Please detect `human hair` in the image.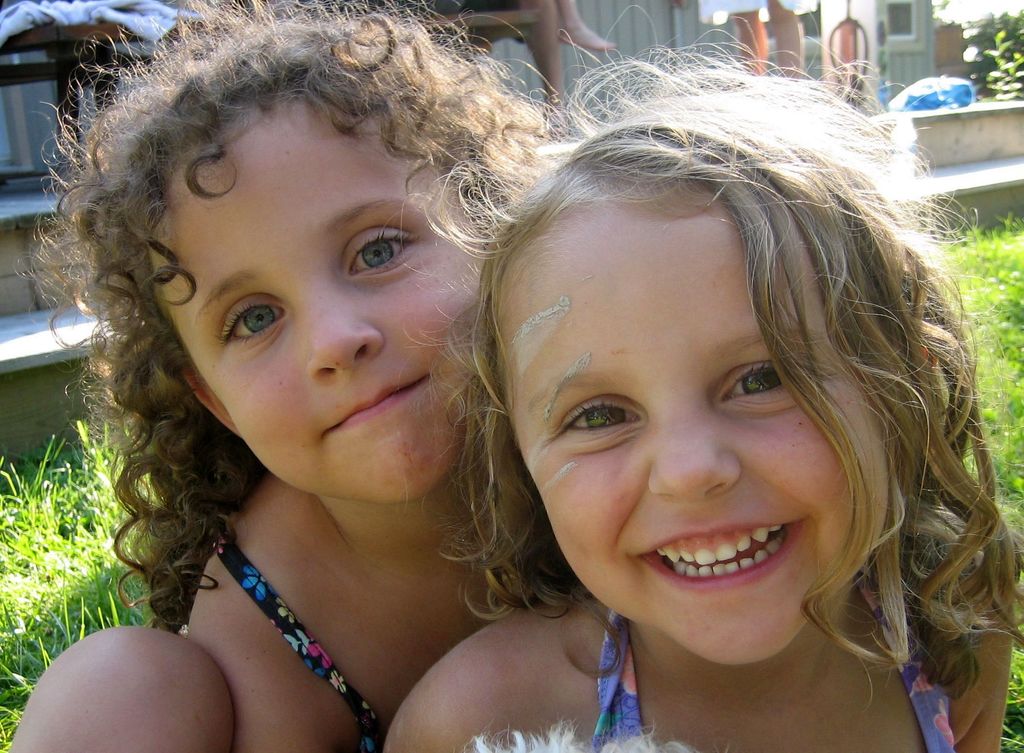
(x1=10, y1=0, x2=581, y2=637).
